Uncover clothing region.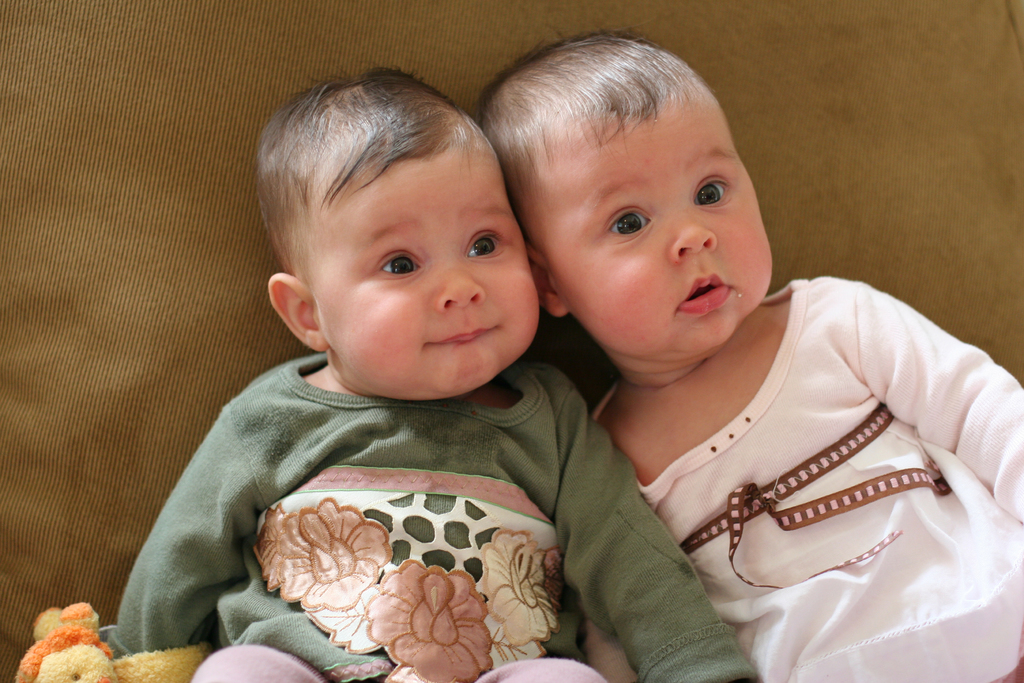
Uncovered: [x1=95, y1=352, x2=753, y2=682].
